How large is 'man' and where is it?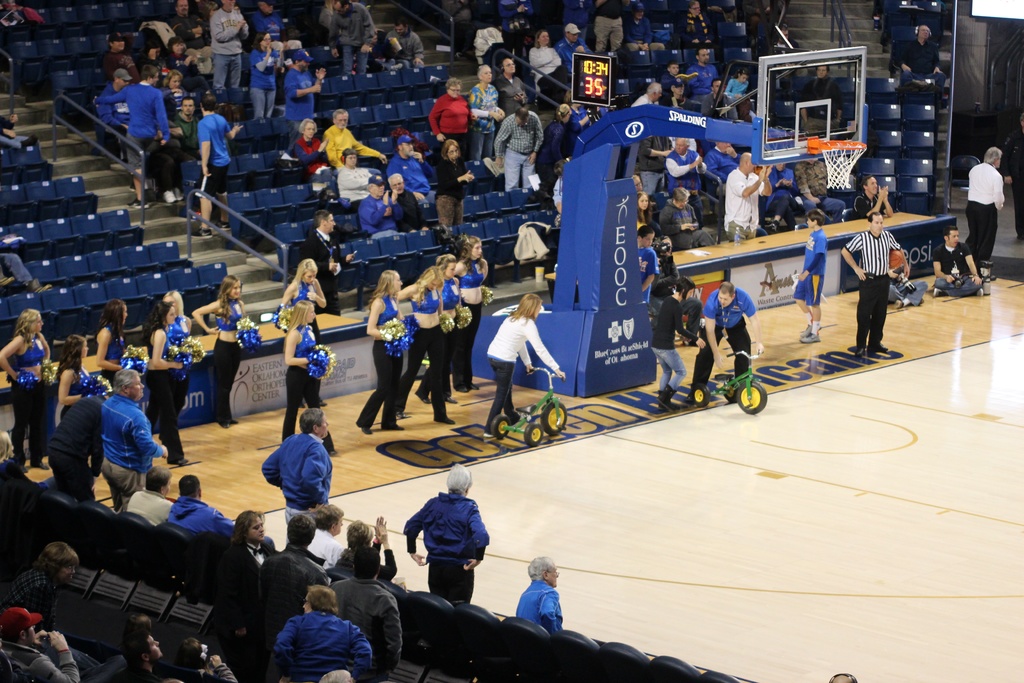
Bounding box: BBox(968, 150, 1006, 272).
